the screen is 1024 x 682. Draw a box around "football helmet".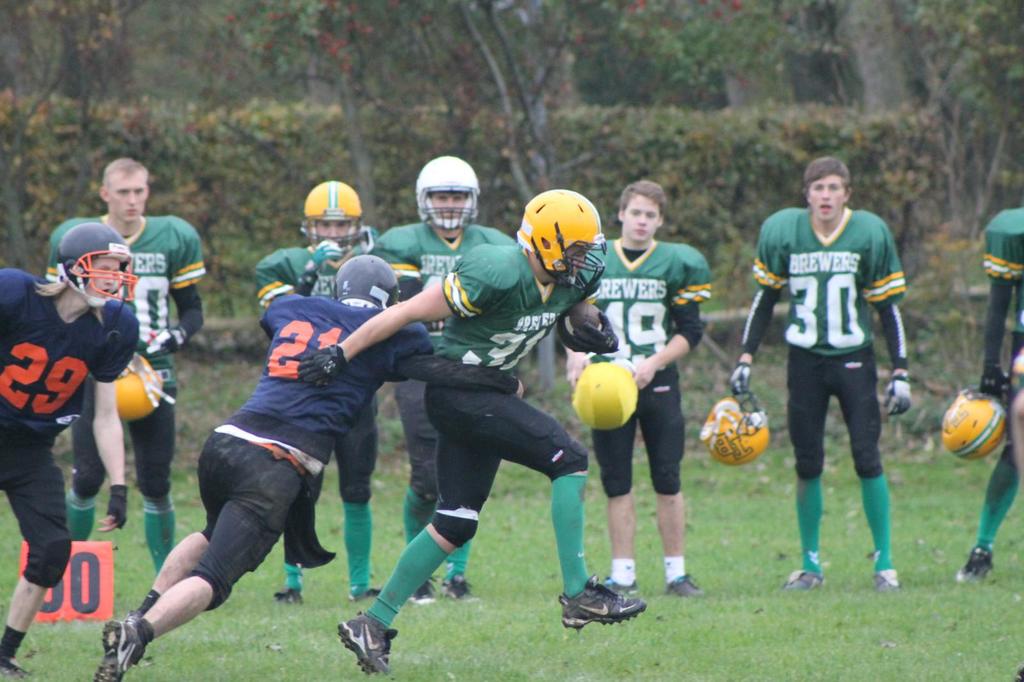
[939,378,1007,461].
